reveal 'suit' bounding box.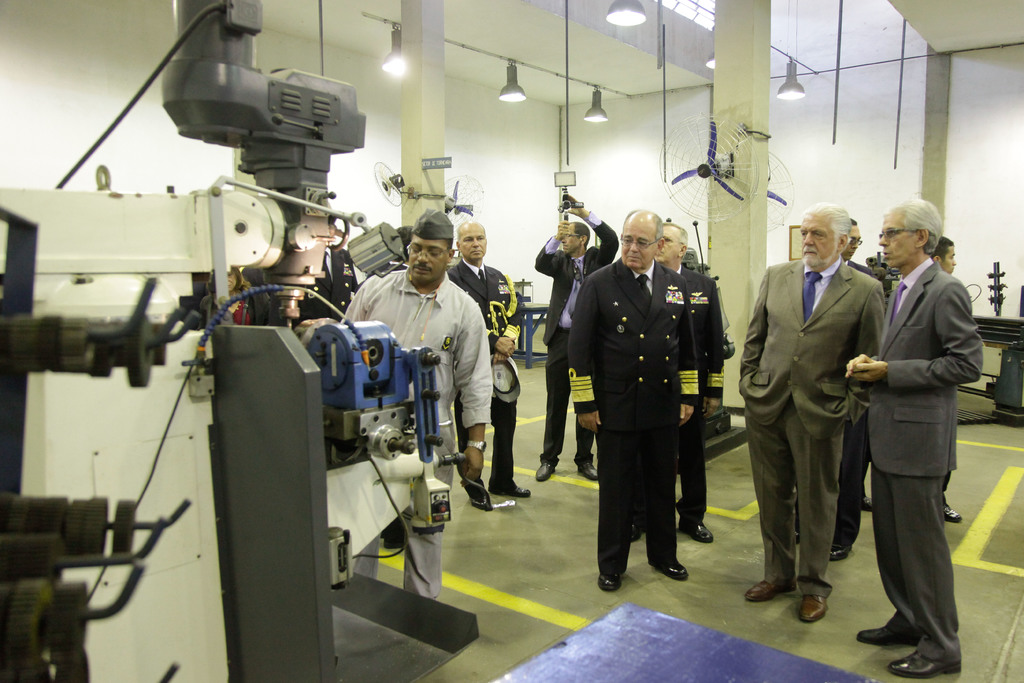
Revealed: bbox=[448, 260, 532, 478].
